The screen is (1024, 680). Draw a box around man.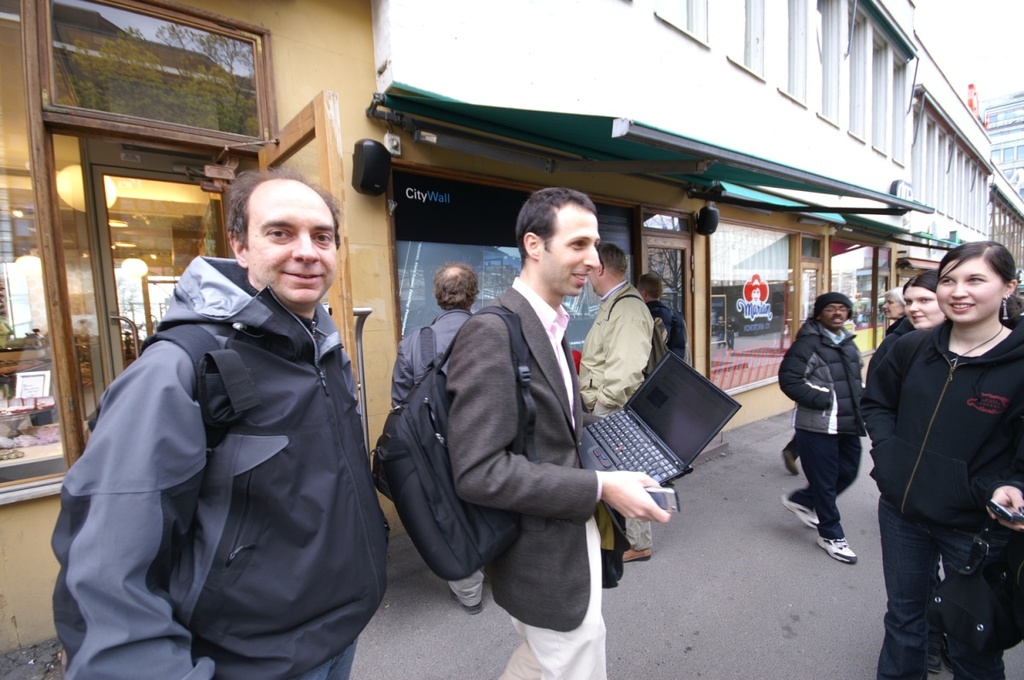
{"left": 445, "top": 191, "right": 672, "bottom": 679}.
